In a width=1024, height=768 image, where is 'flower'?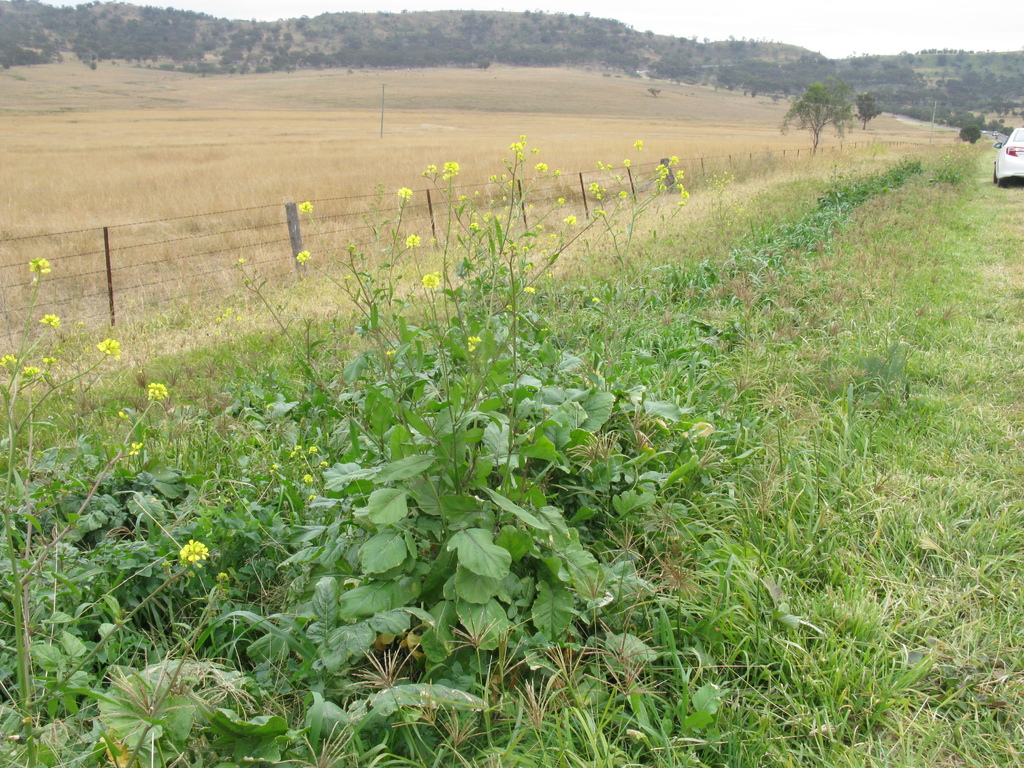
BBox(461, 339, 480, 355).
